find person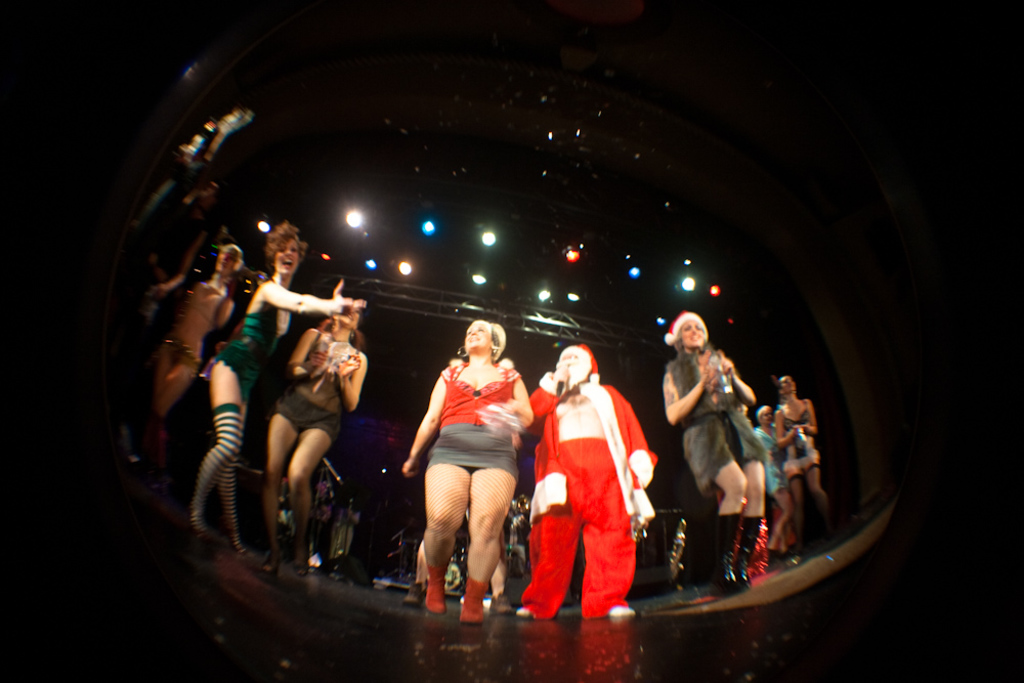
775,372,840,529
